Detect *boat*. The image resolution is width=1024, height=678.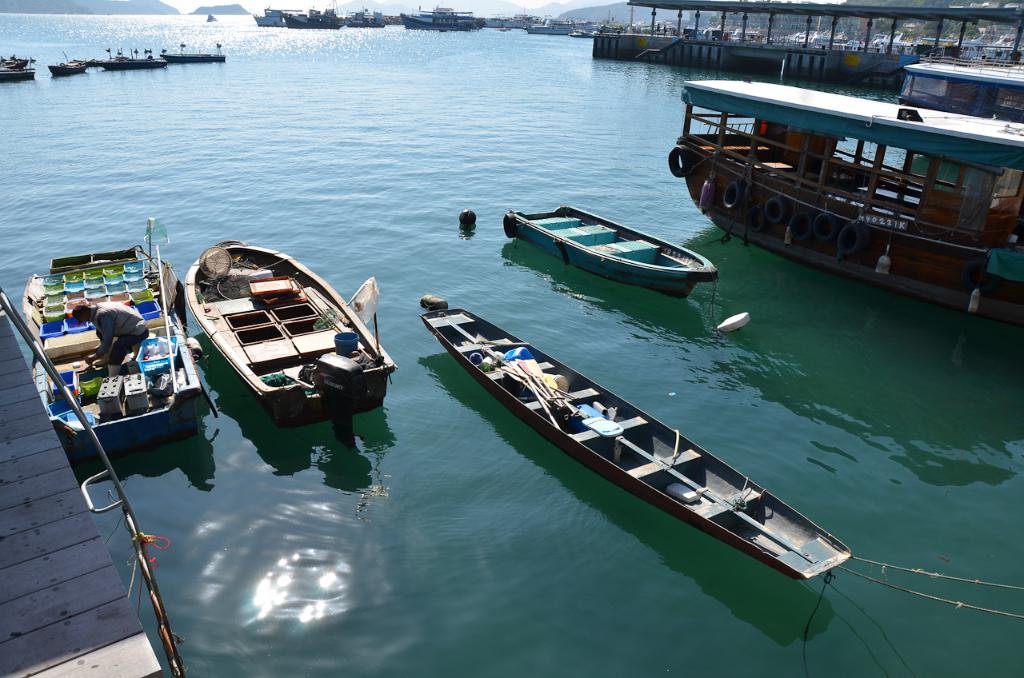
locate(894, 56, 1023, 122).
